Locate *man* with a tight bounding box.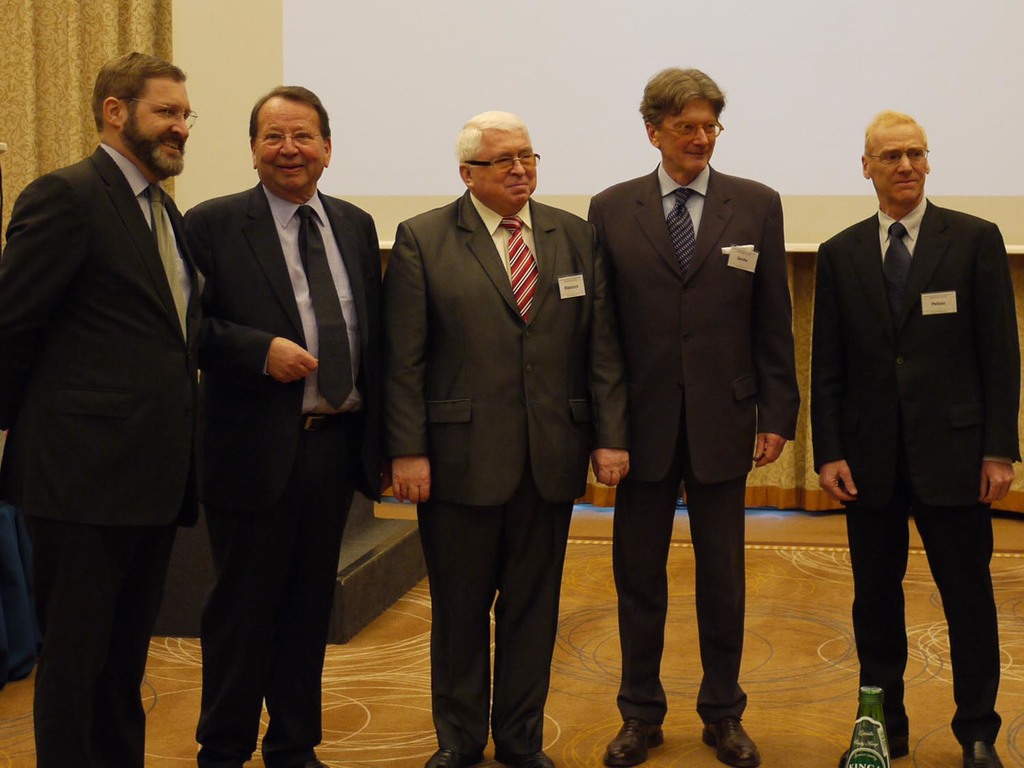
{"left": 816, "top": 111, "right": 1023, "bottom": 767}.
